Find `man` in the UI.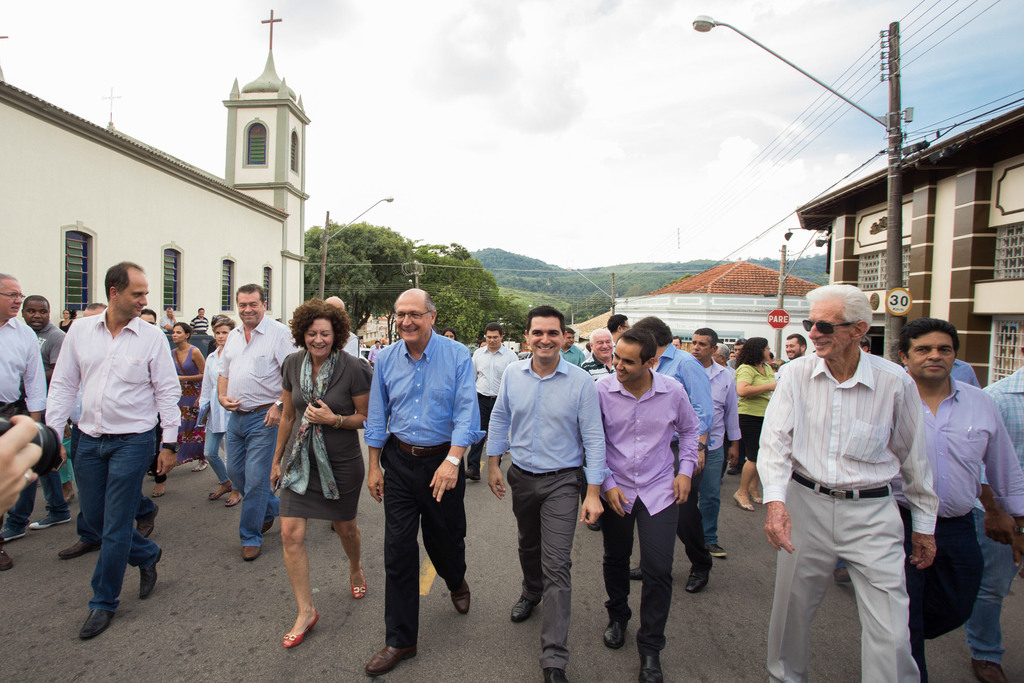
UI element at [left=49, top=277, right=172, bottom=641].
